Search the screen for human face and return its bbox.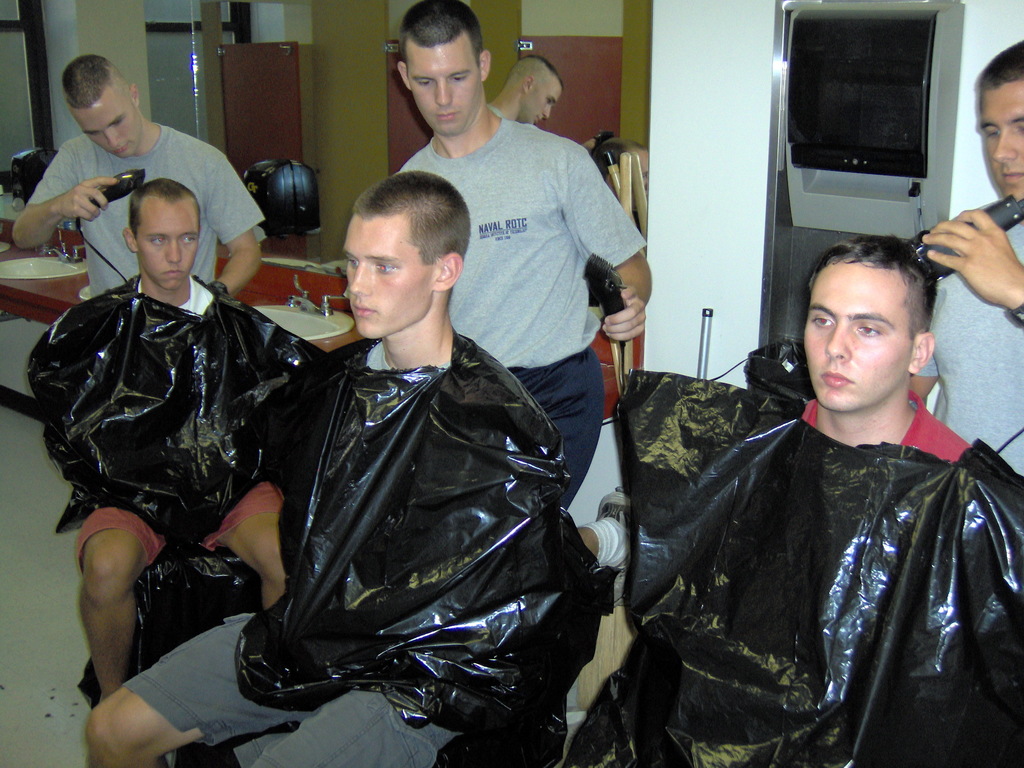
Found: (x1=70, y1=89, x2=145, y2=156).
